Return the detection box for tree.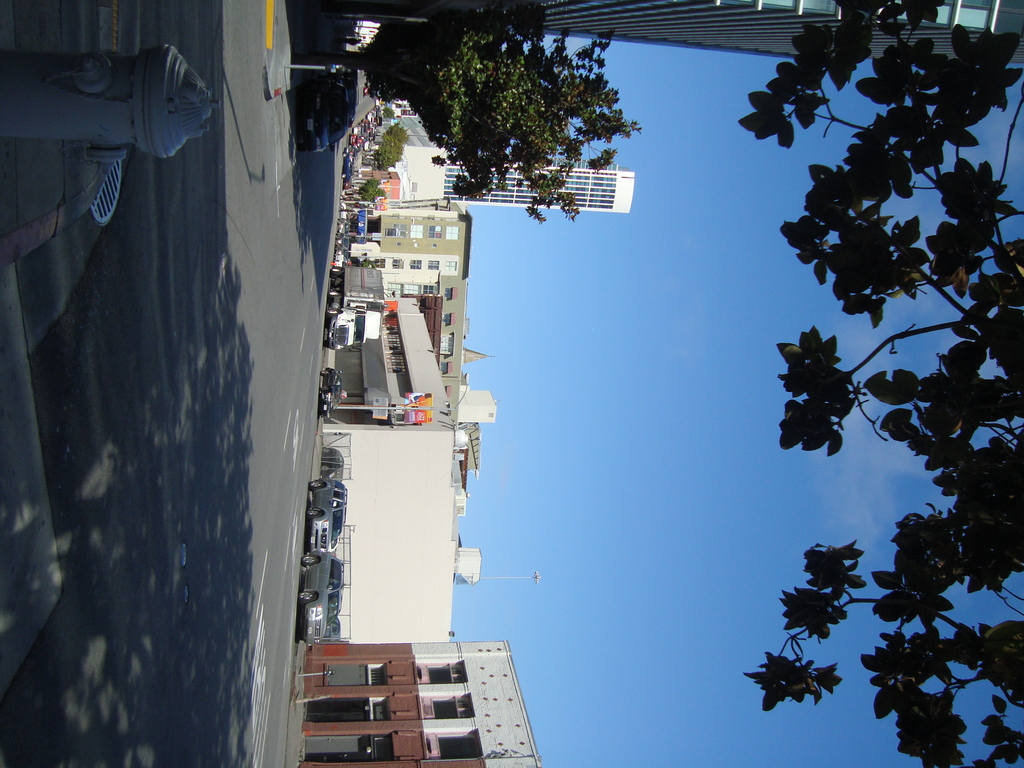
crop(406, 30, 644, 220).
